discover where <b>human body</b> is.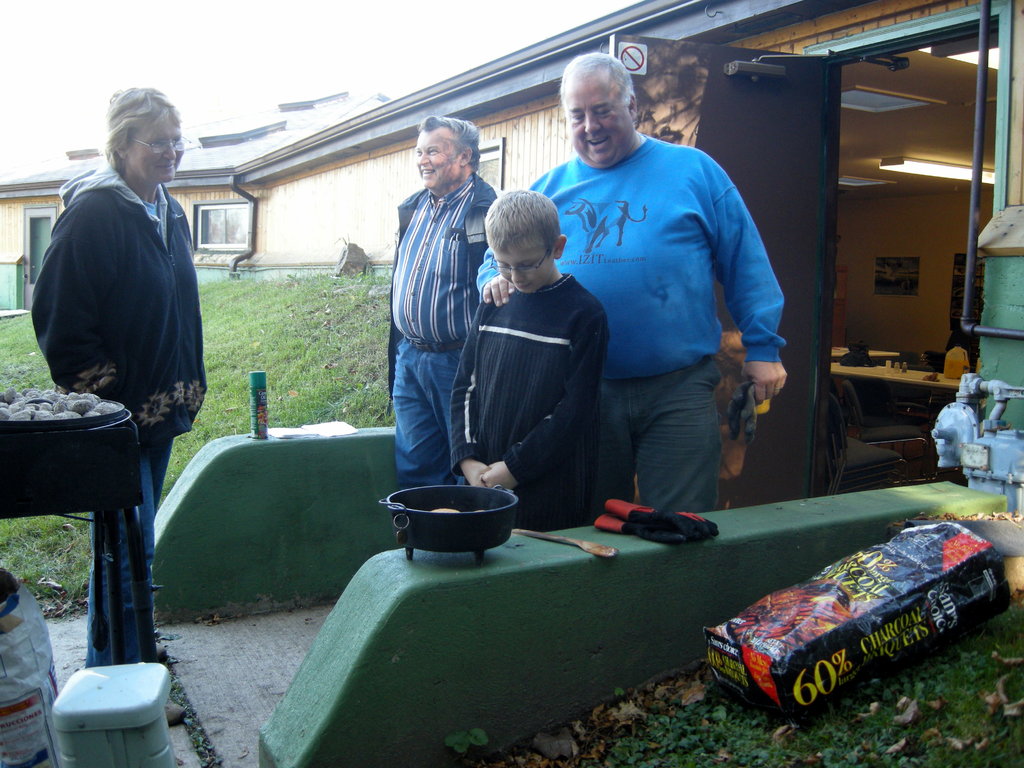
Discovered at 451/276/609/532.
